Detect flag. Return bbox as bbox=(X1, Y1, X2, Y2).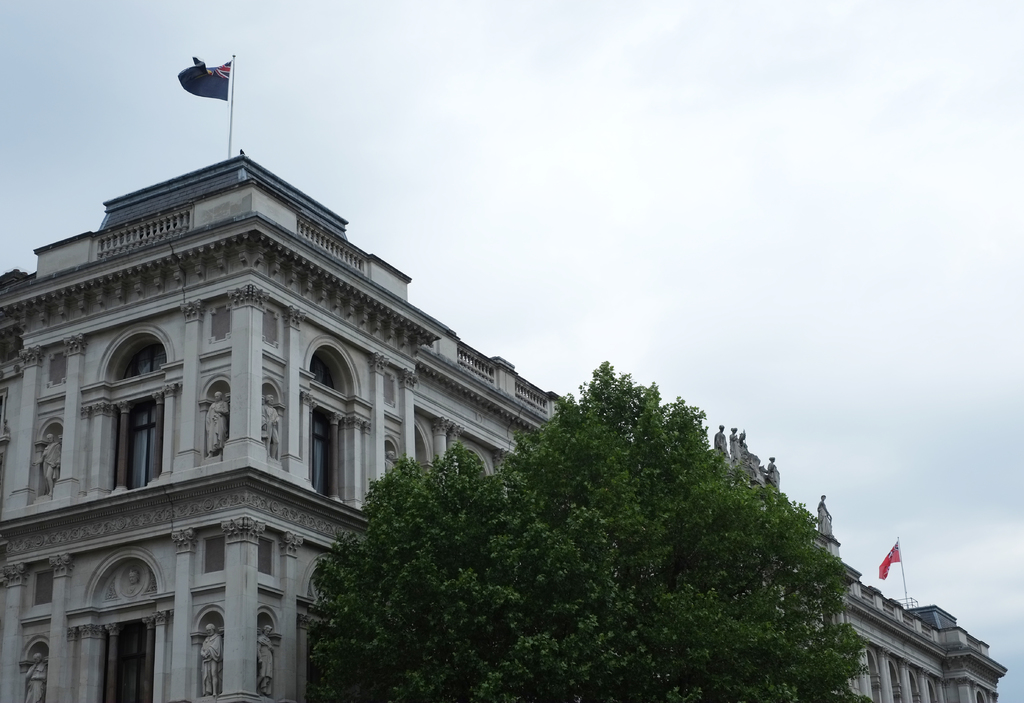
bbox=(179, 58, 231, 101).
